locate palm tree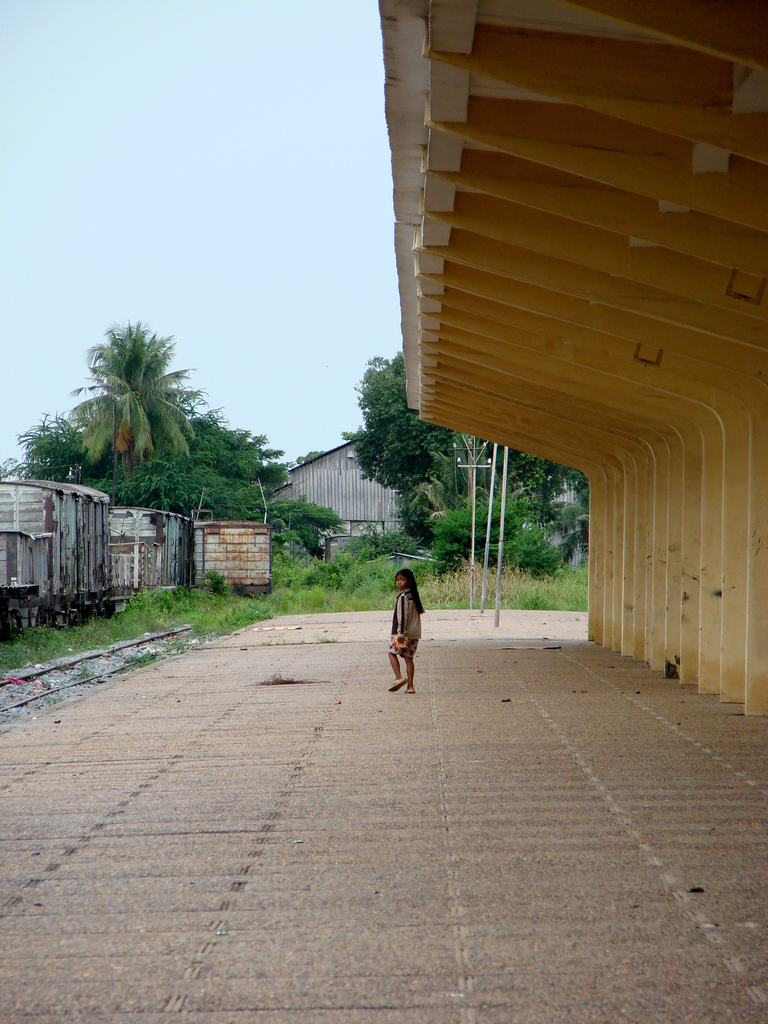
70 314 214 508
